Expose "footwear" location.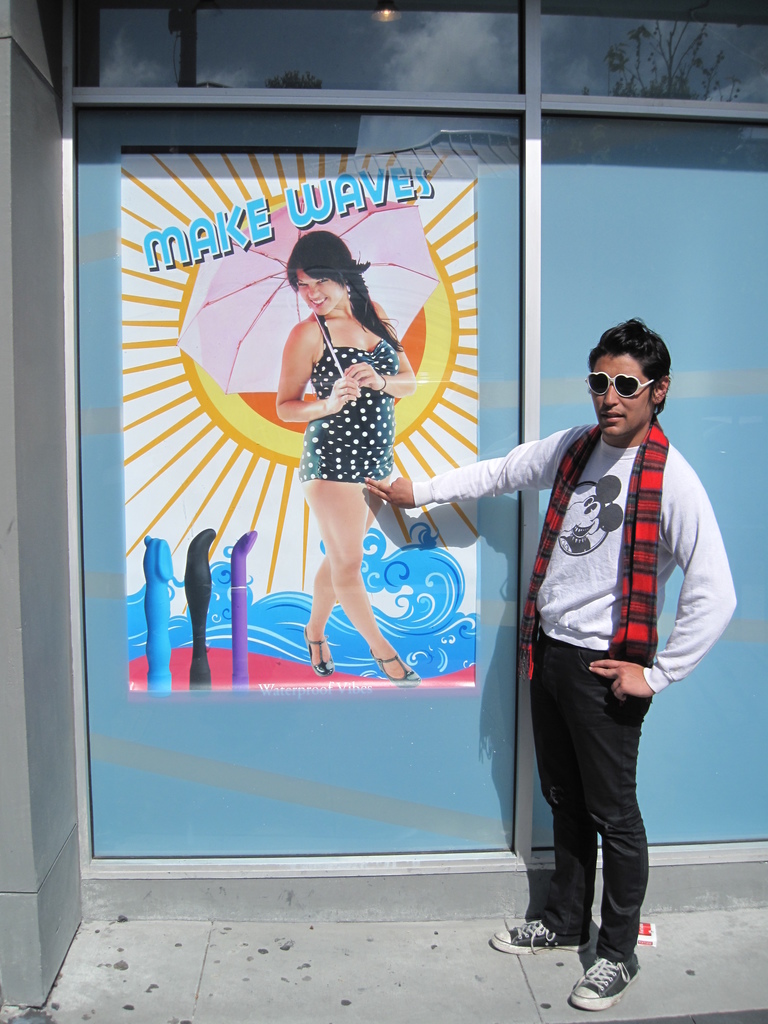
Exposed at (488,920,589,955).
